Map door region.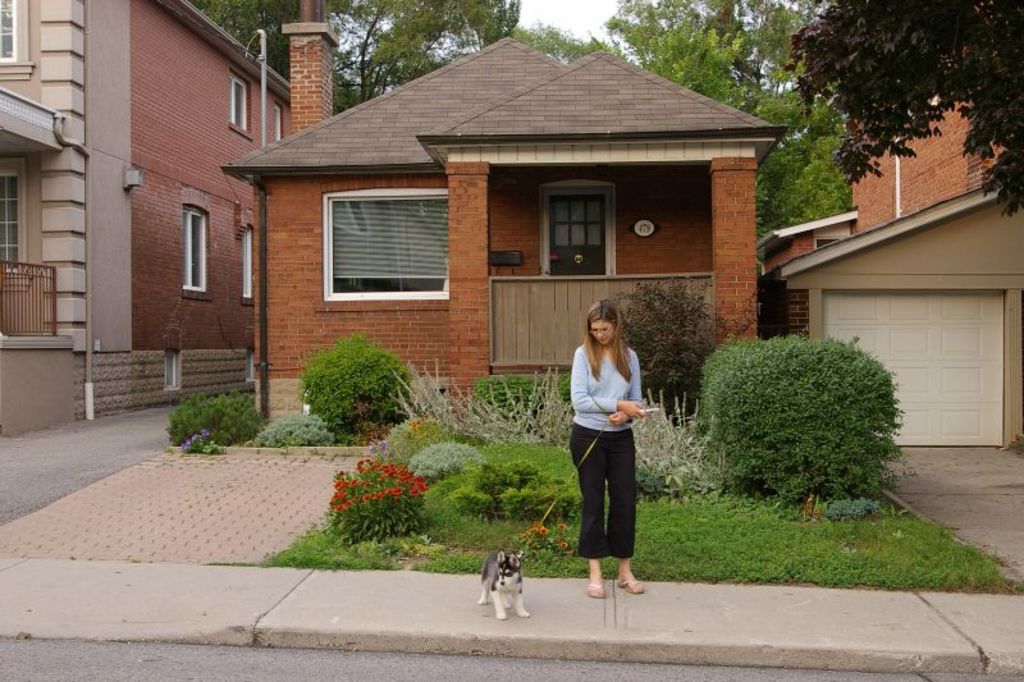
Mapped to x1=548 y1=194 x2=603 y2=278.
